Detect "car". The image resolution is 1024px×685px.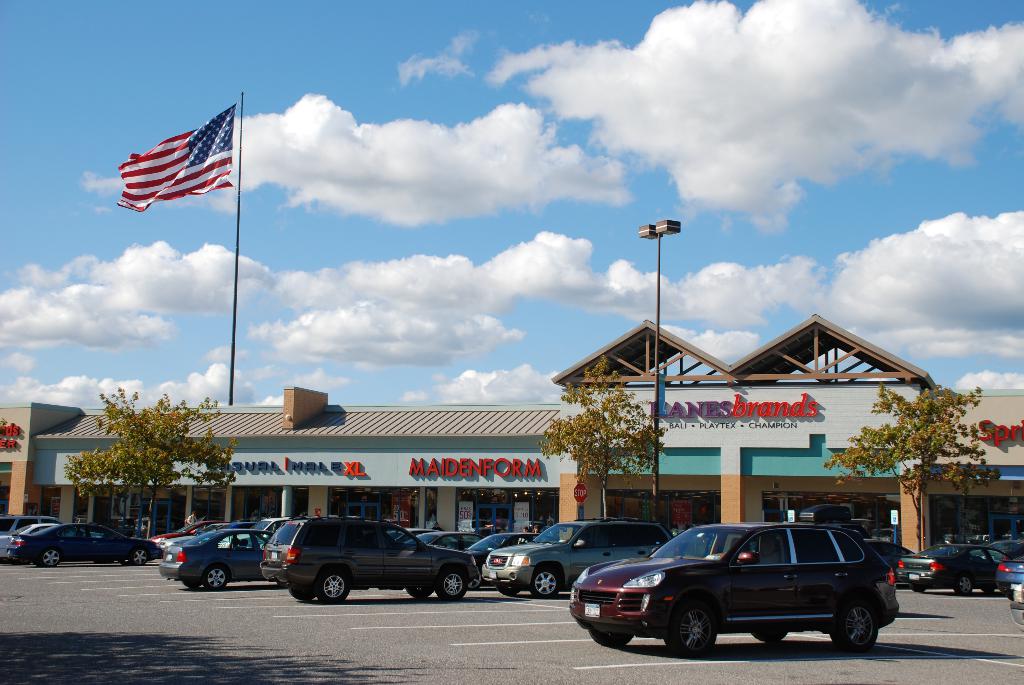
(left=161, top=529, right=275, bottom=593).
